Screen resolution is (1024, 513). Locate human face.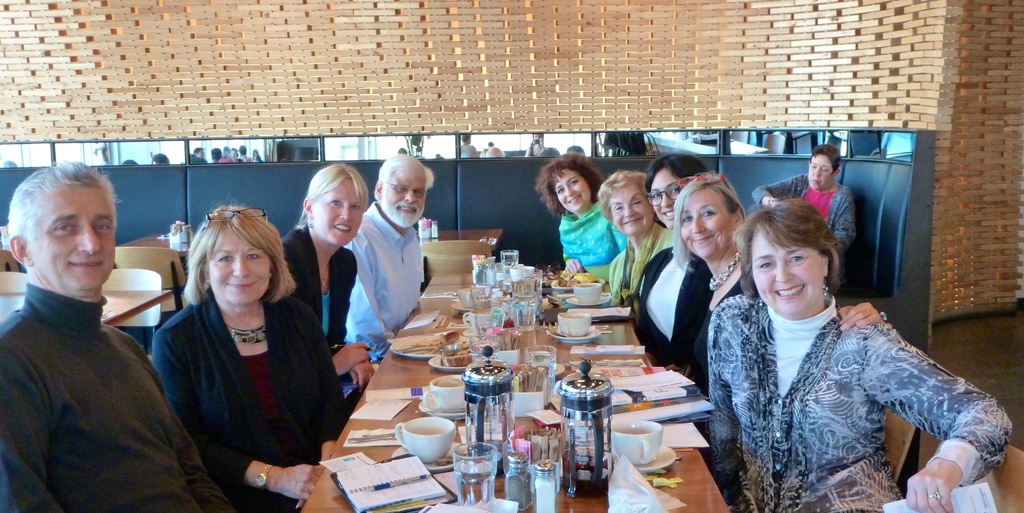
[315,180,362,245].
